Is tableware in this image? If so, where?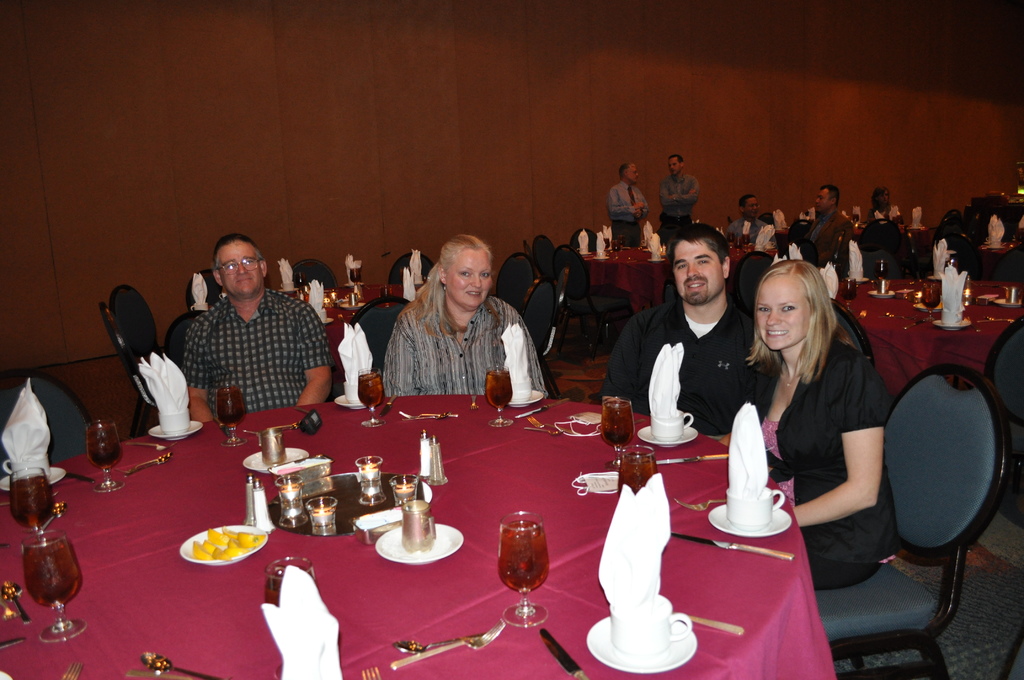
Yes, at l=890, t=291, r=919, b=302.
